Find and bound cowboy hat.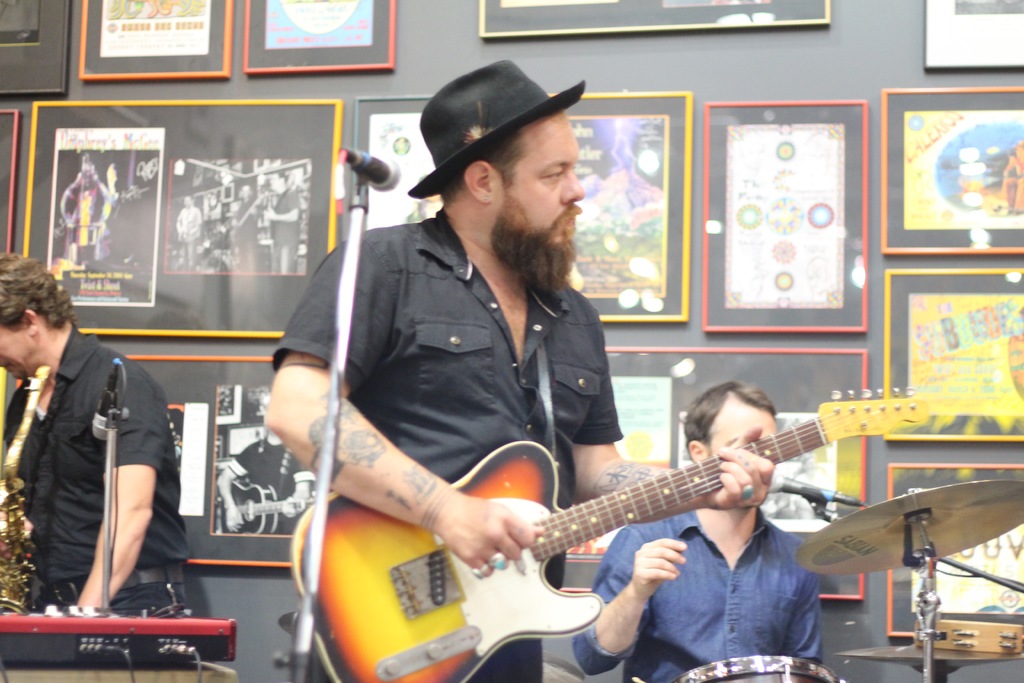
Bound: crop(404, 51, 584, 206).
